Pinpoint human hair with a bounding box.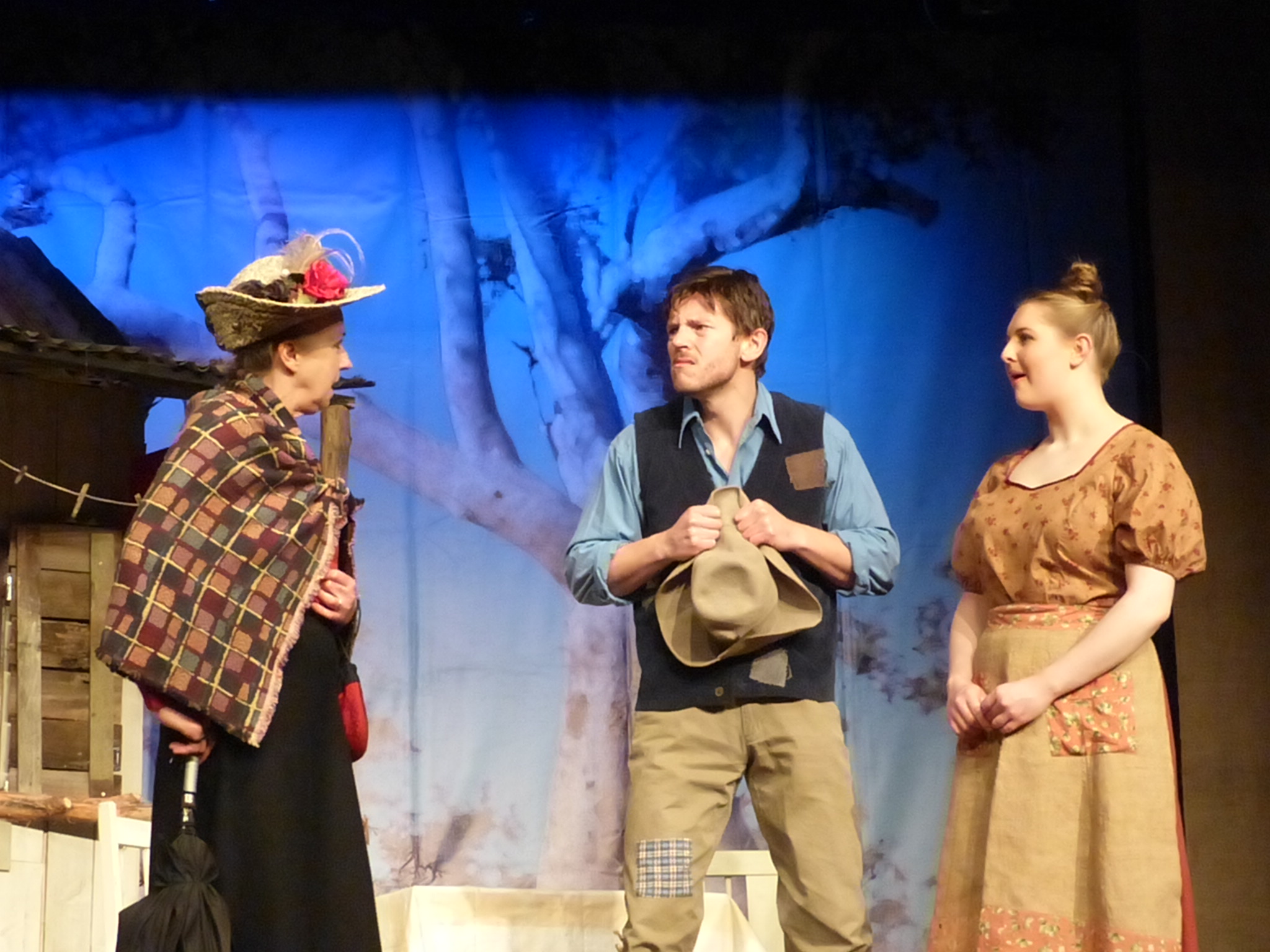
locate(138, 209, 172, 235).
